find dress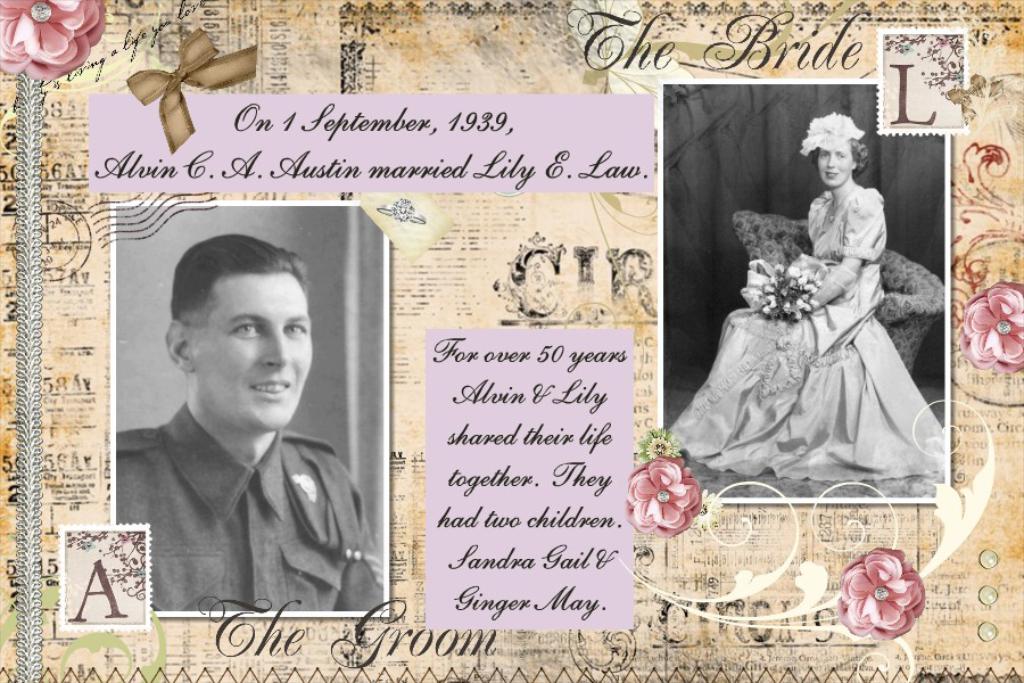
[664,184,947,482]
